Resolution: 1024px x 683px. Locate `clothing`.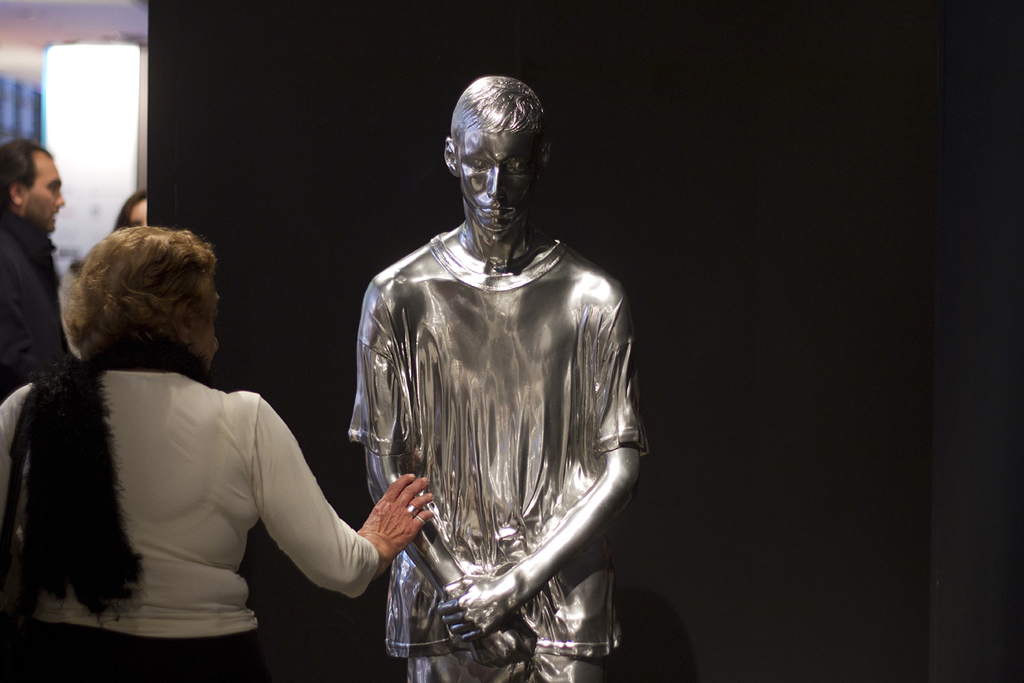
[left=343, top=164, right=650, bottom=676].
